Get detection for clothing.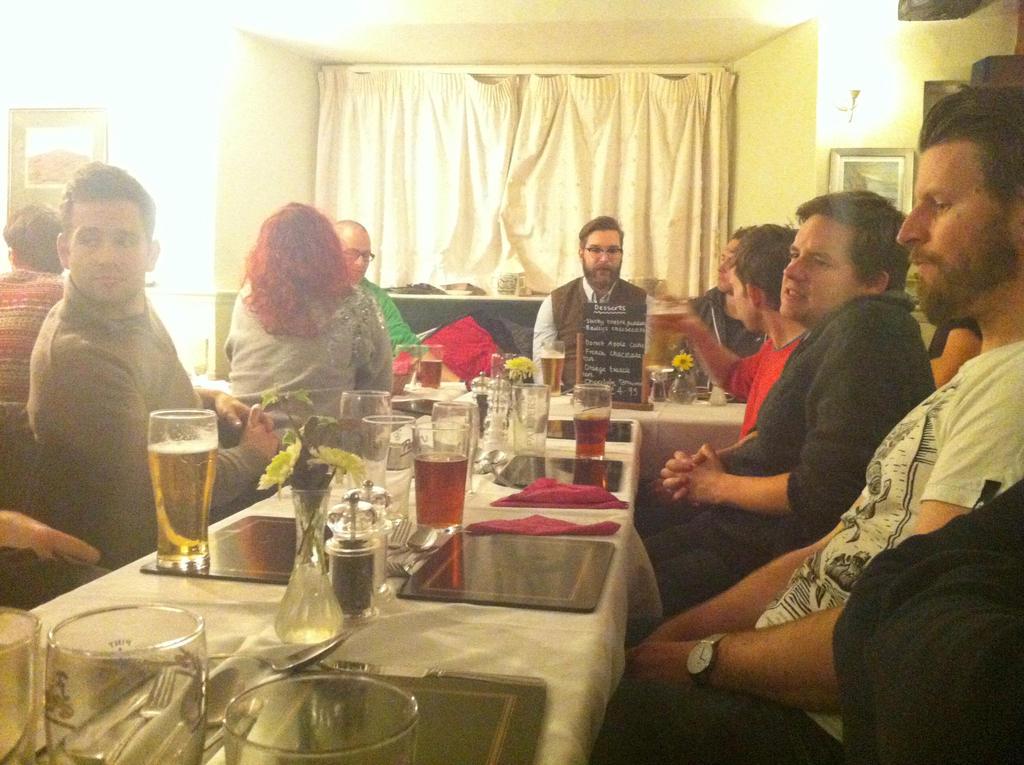
Detection: BBox(726, 319, 793, 431).
